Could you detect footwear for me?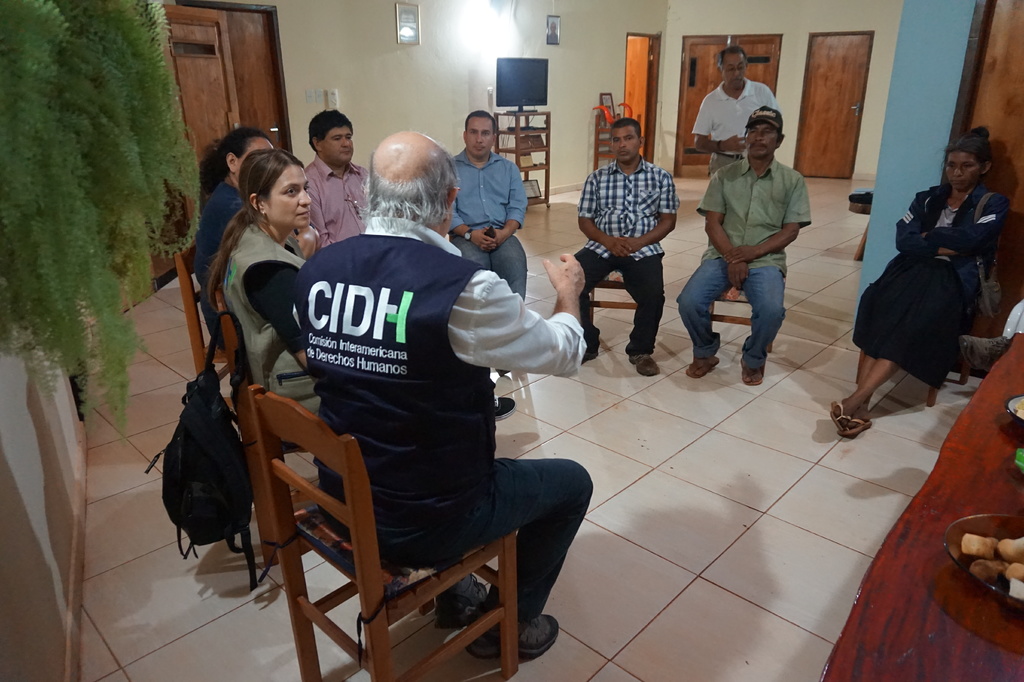
Detection result: bbox=(628, 353, 659, 375).
